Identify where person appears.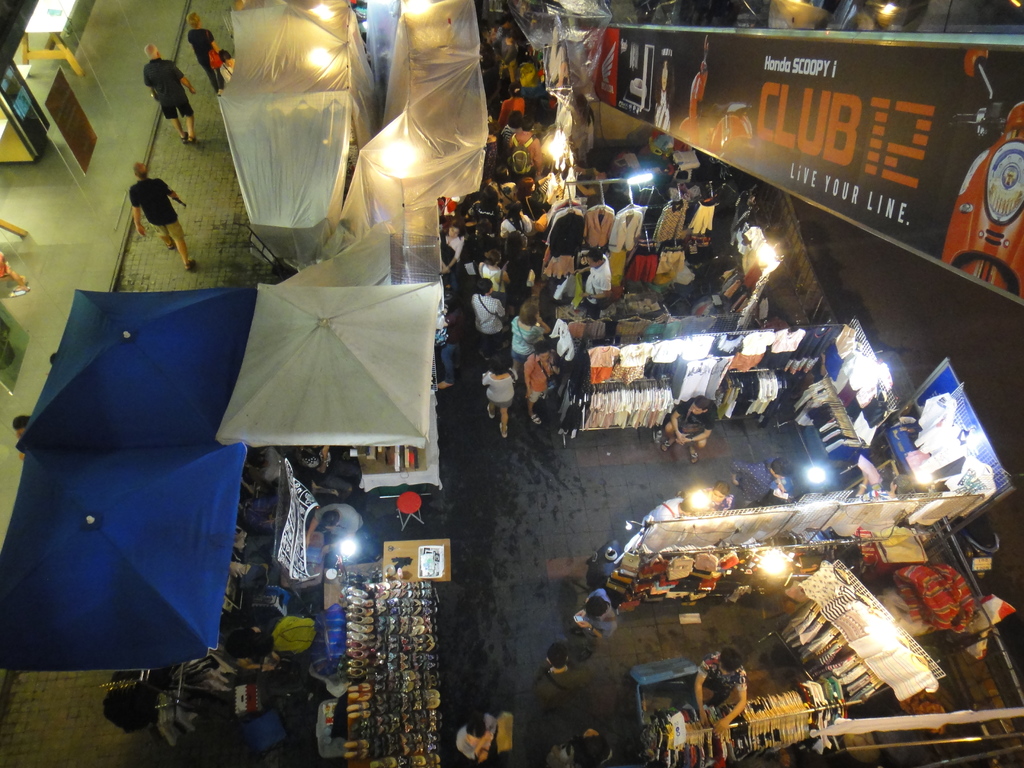
Appears at 696 647 749 739.
